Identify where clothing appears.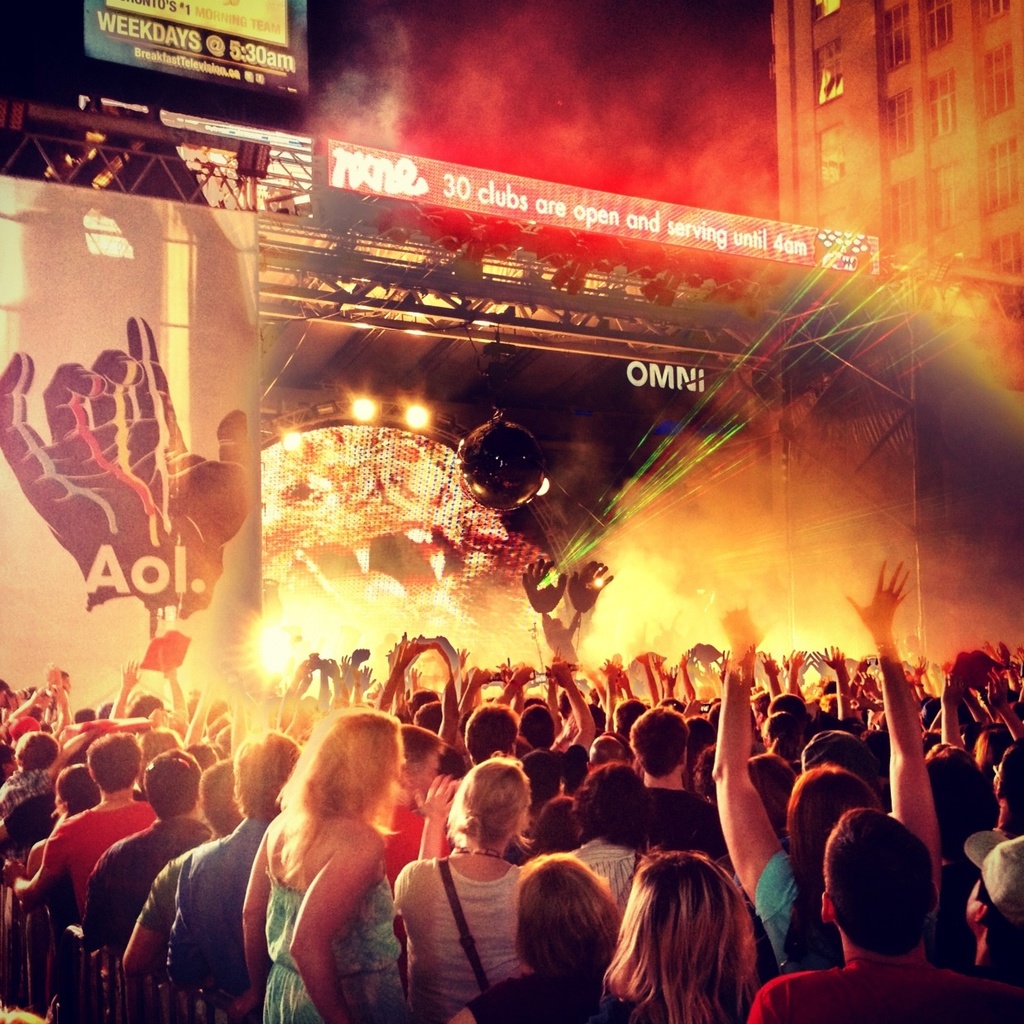
Appears at [636, 786, 742, 864].
